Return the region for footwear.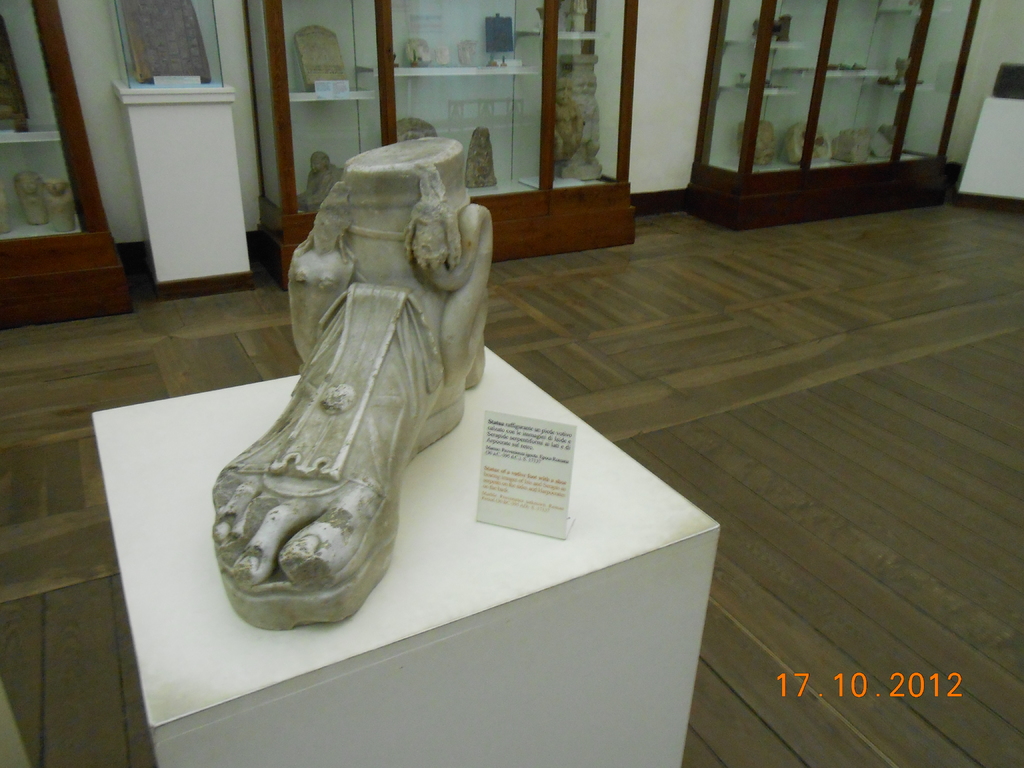
[x1=205, y1=182, x2=490, y2=662].
